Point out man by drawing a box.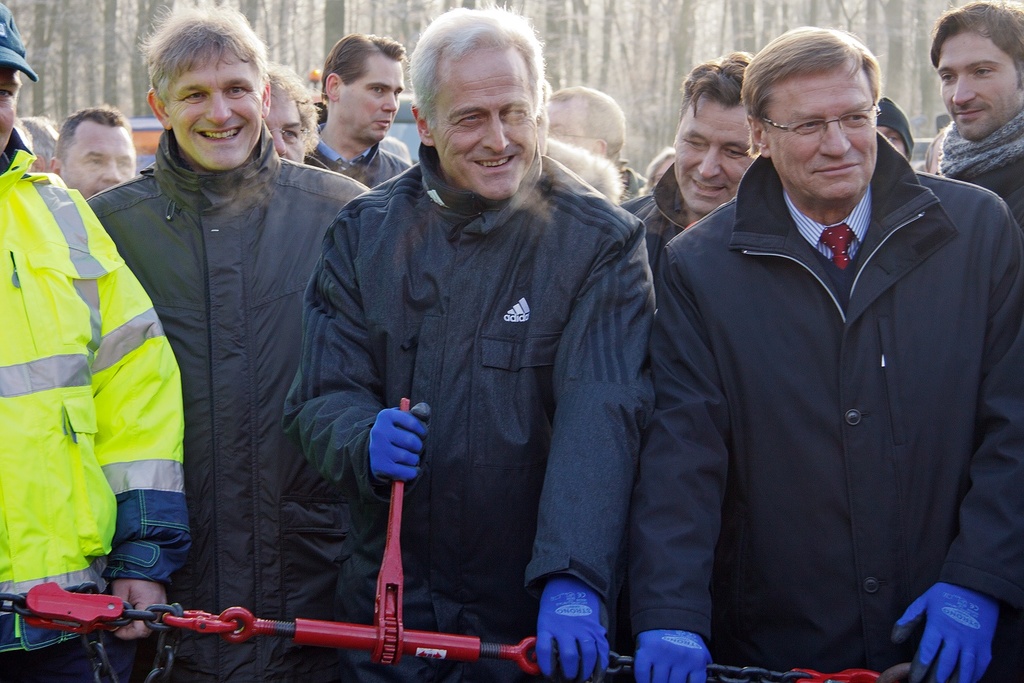
[539,86,631,147].
